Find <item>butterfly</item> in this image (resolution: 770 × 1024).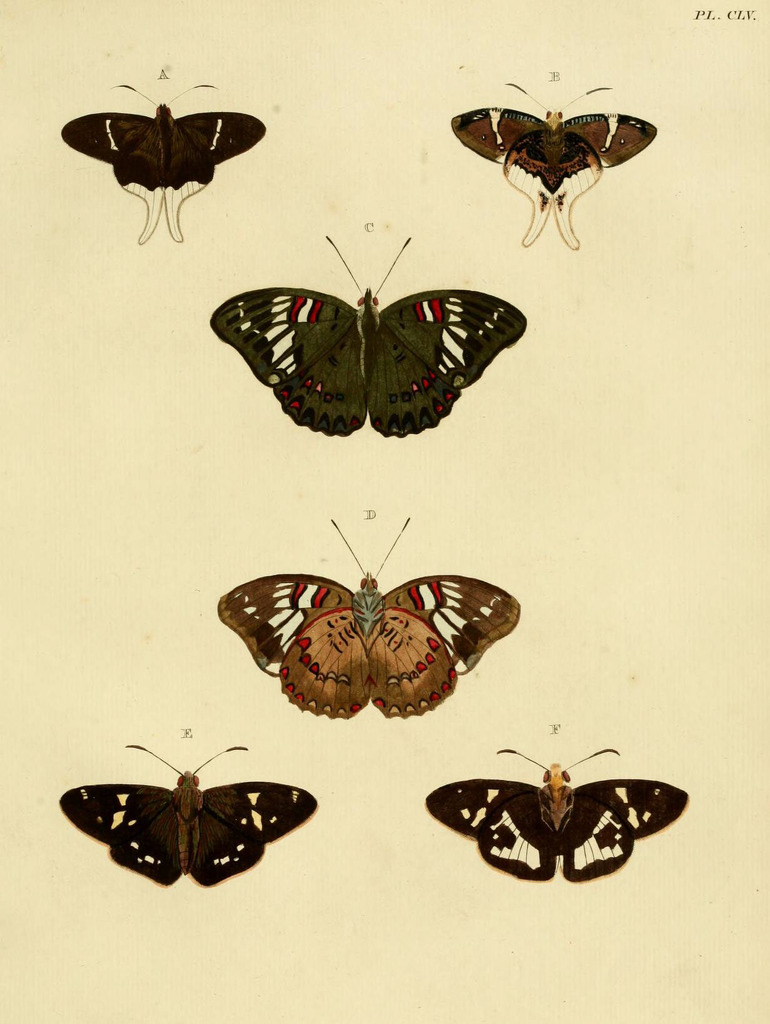
[206, 241, 533, 425].
